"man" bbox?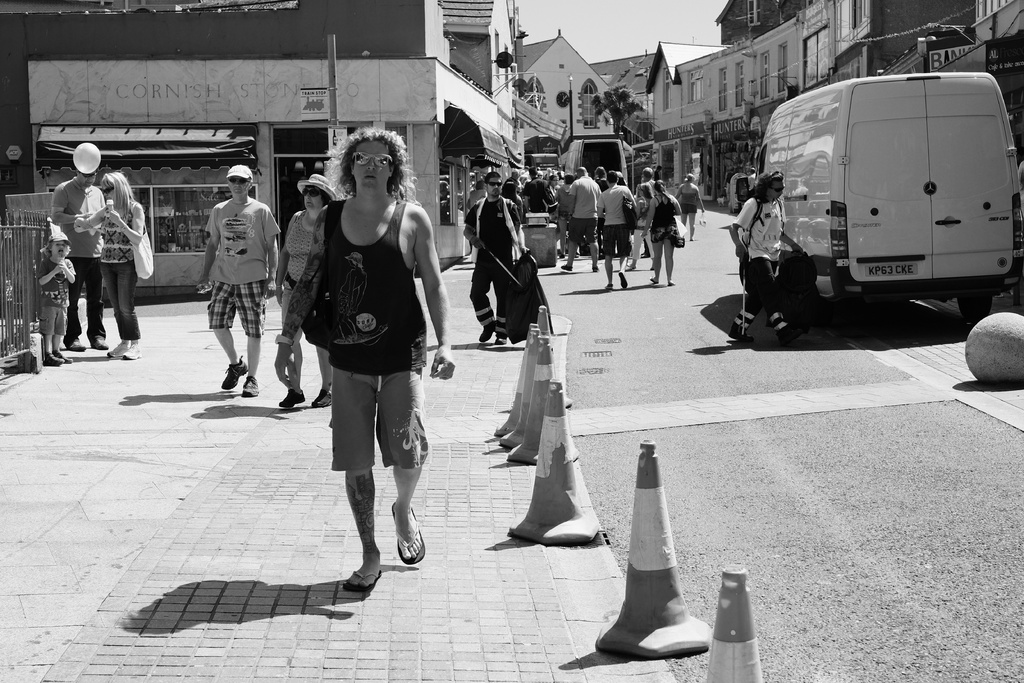
(x1=724, y1=170, x2=811, y2=352)
